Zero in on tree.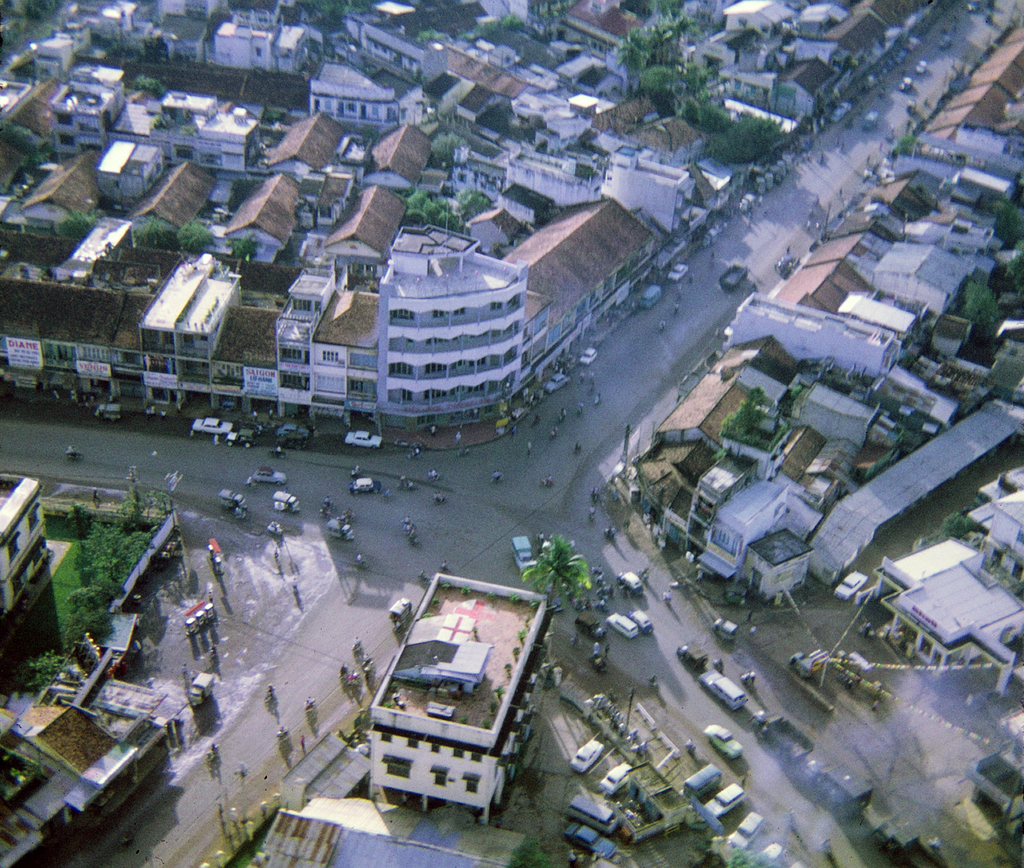
Zeroed in: 960,282,1006,339.
